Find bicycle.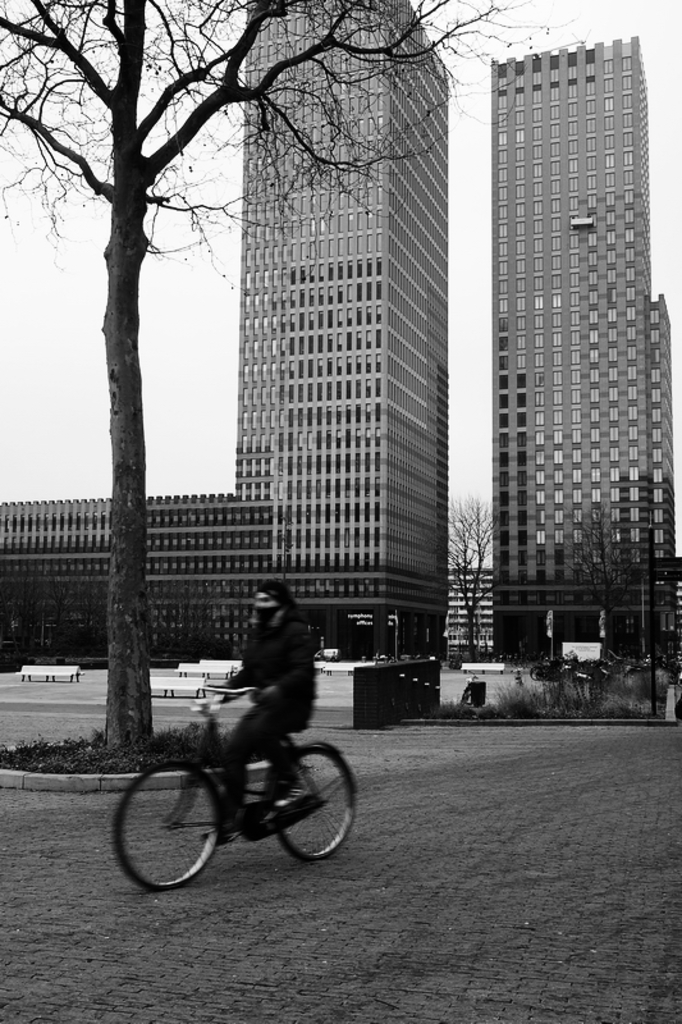
region(96, 678, 367, 890).
